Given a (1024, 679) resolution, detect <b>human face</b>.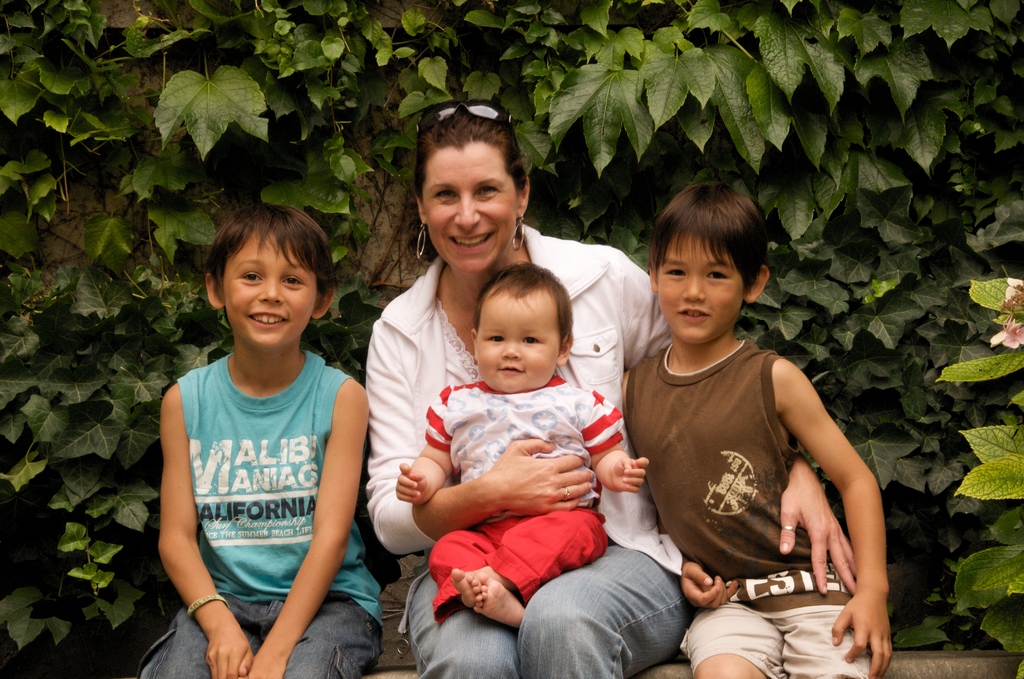
[474, 293, 563, 387].
